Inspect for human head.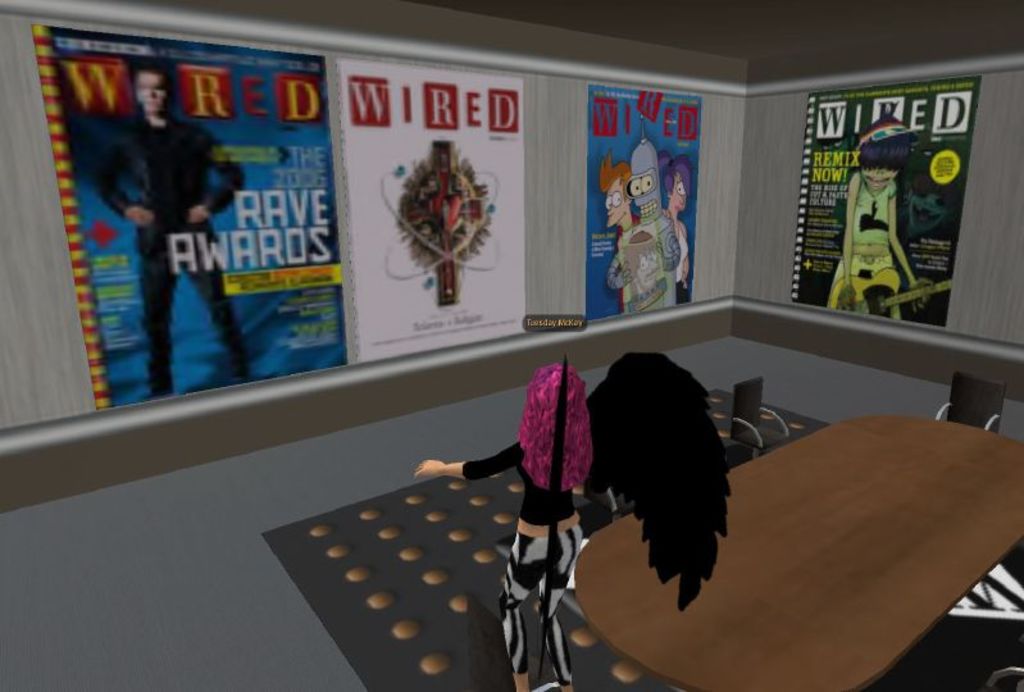
Inspection: (left=592, top=364, right=743, bottom=578).
